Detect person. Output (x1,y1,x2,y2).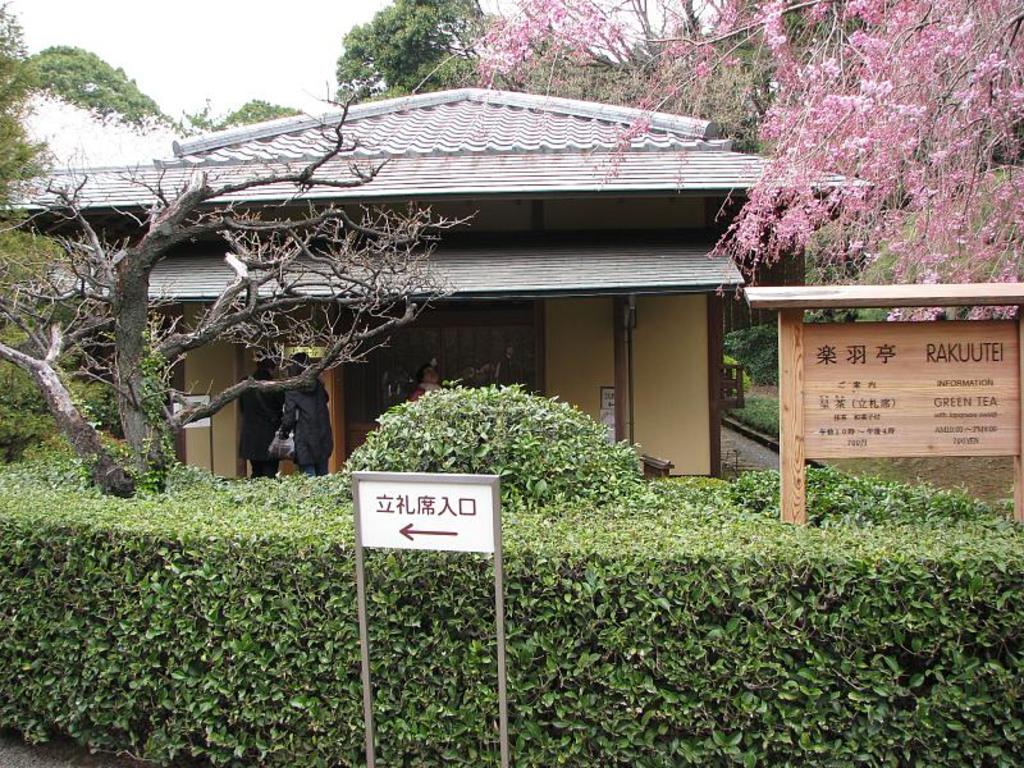
(238,358,284,477).
